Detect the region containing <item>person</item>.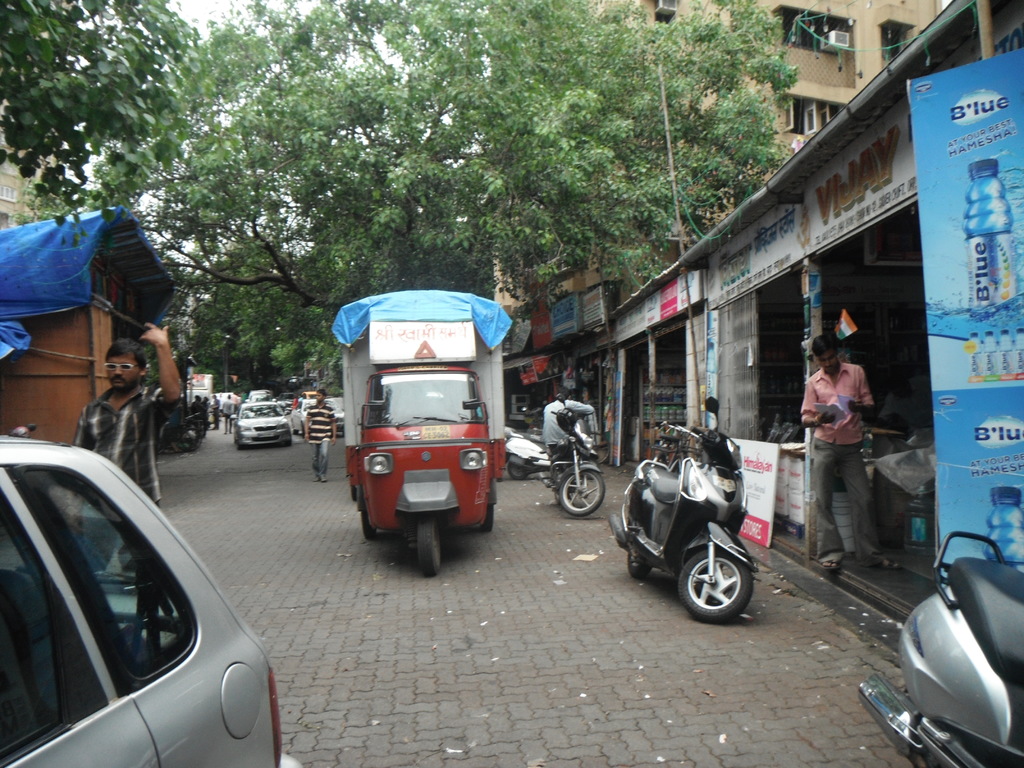
(65, 322, 189, 576).
